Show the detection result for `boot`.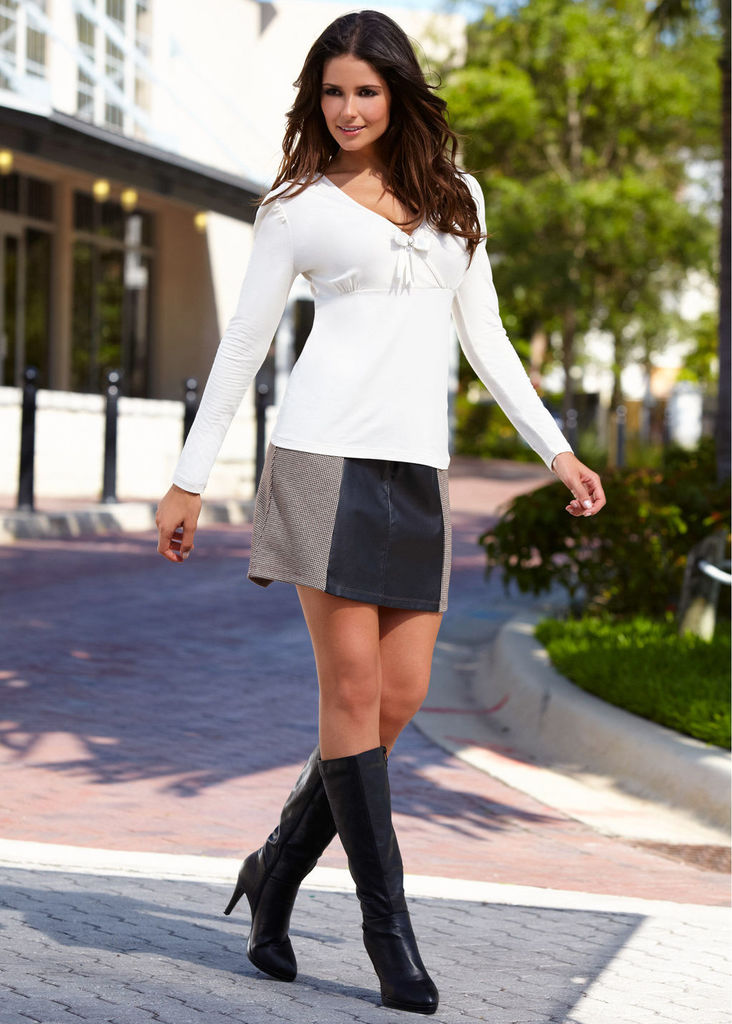
<box>310,749,438,1008</box>.
